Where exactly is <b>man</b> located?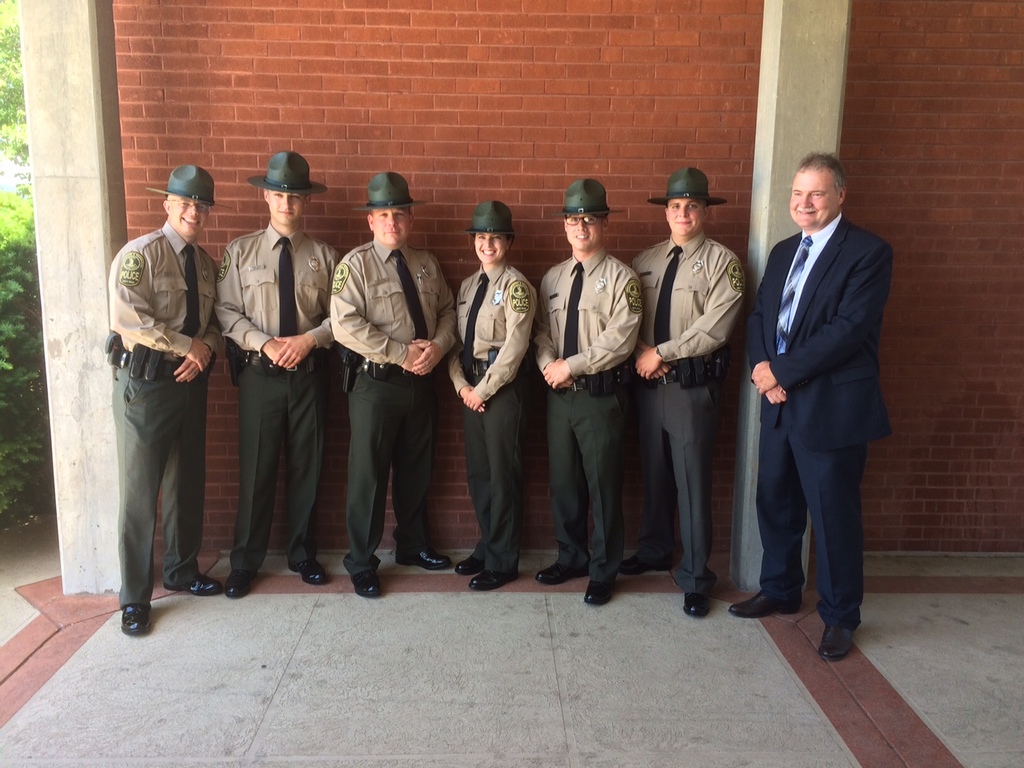
Its bounding box is <bbox>745, 146, 895, 670</bbox>.
